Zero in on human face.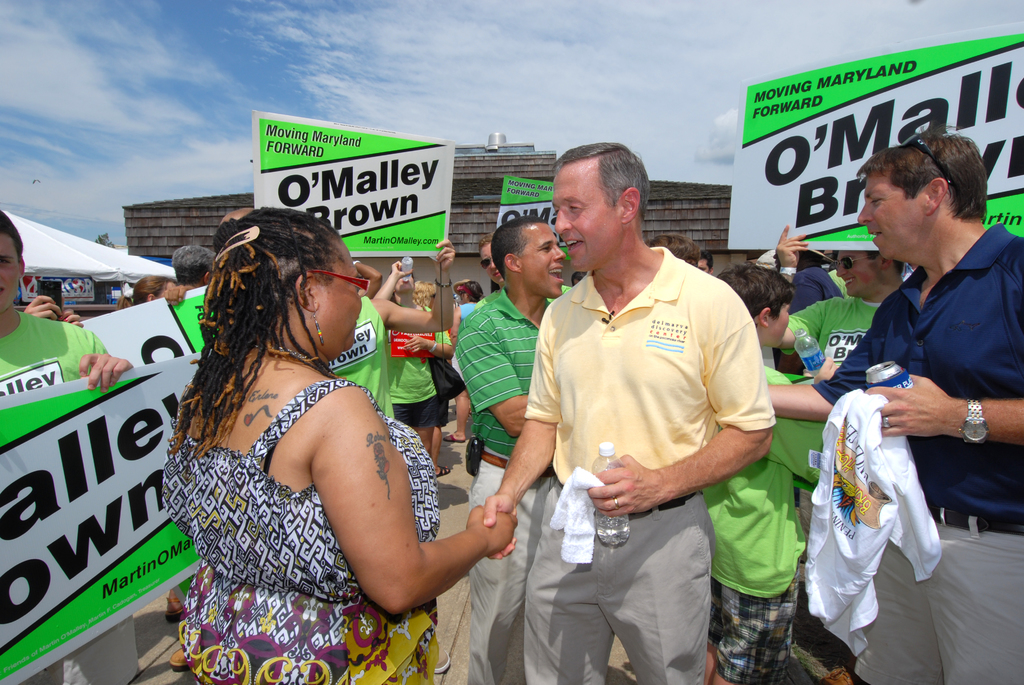
Zeroed in: 480,245,502,283.
